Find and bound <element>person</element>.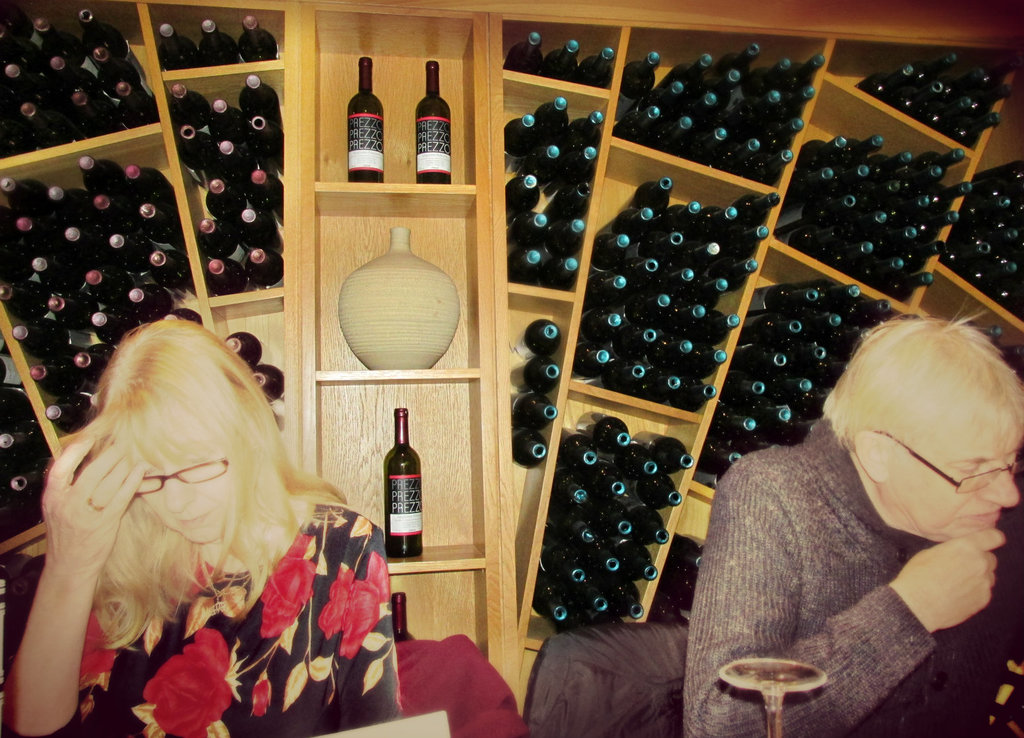
Bound: 680, 302, 1023, 737.
